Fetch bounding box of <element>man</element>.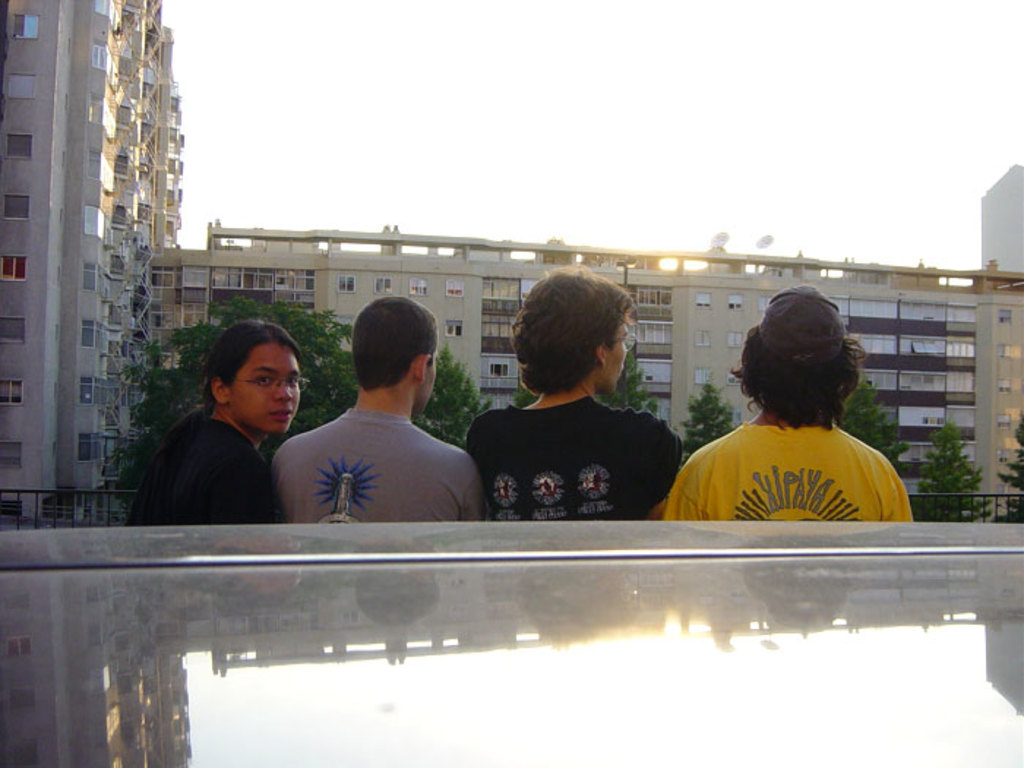
Bbox: {"left": 465, "top": 260, "right": 689, "bottom": 524}.
